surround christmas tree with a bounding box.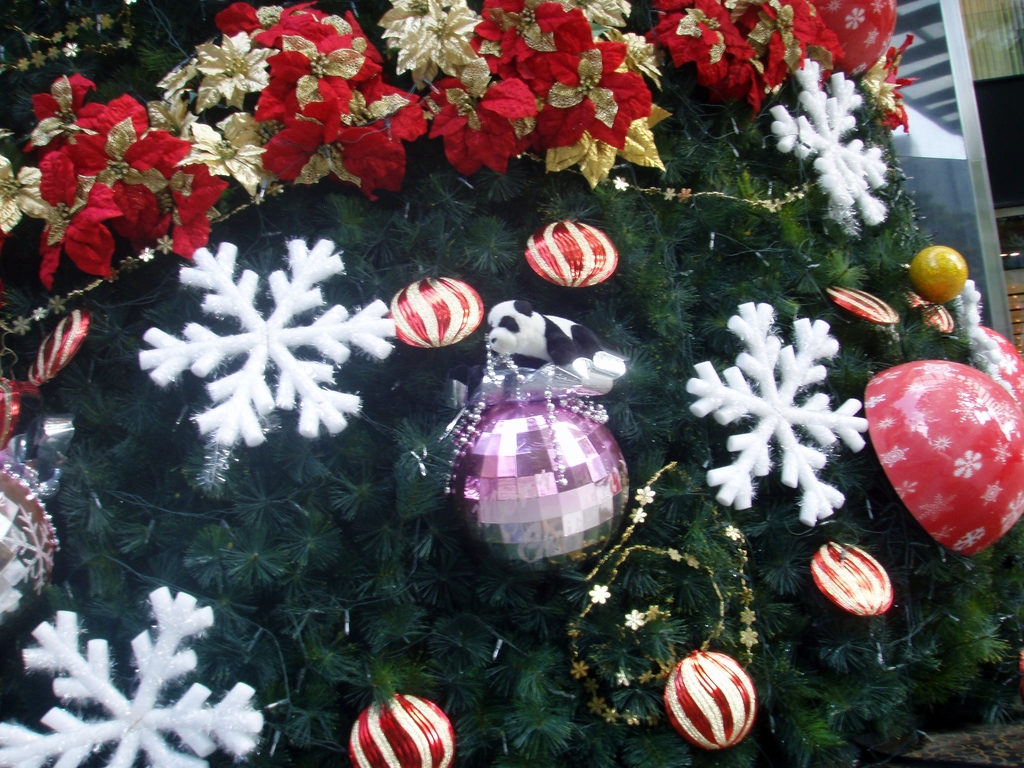
pyautogui.locateOnScreen(0, 0, 1023, 767).
